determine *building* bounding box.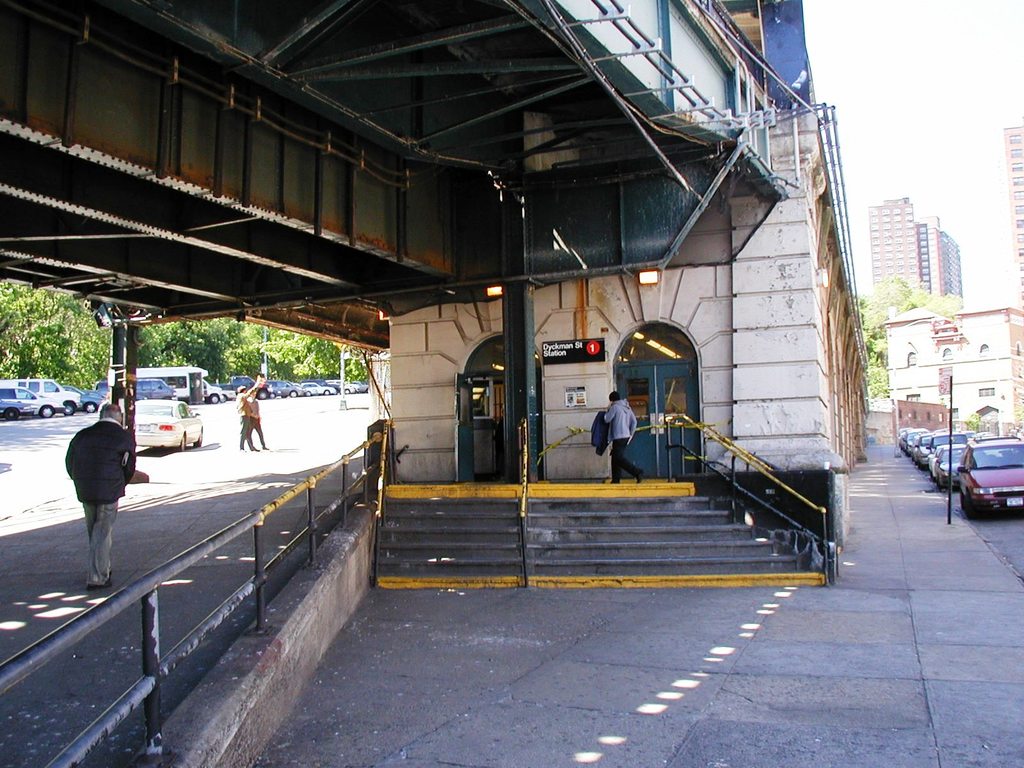
Determined: box(876, 302, 1023, 435).
